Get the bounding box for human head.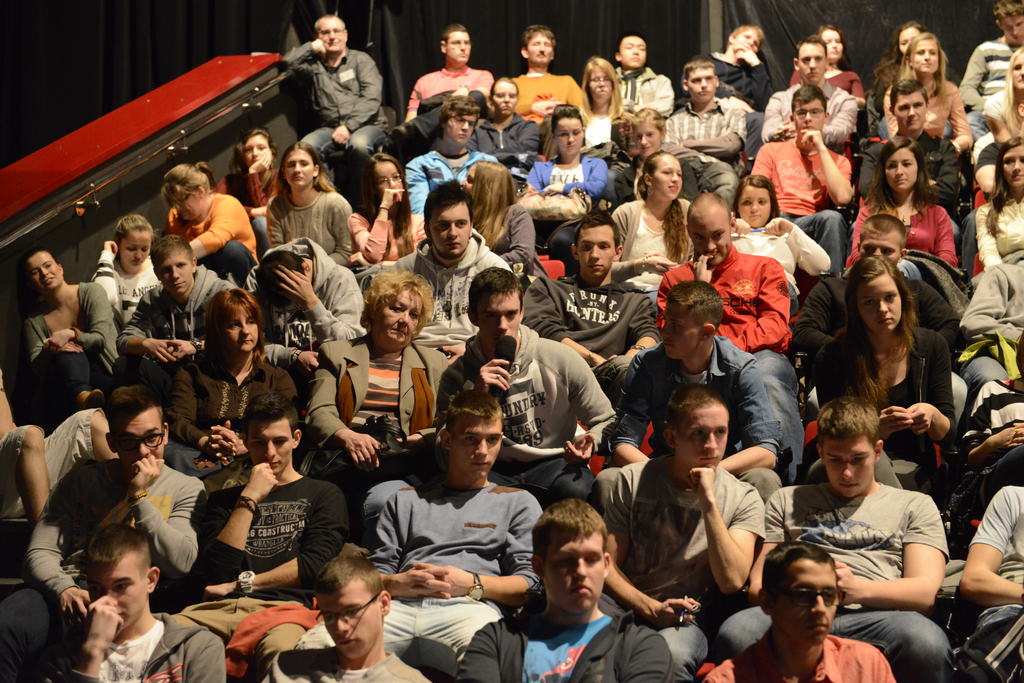
(787,88,827,131).
